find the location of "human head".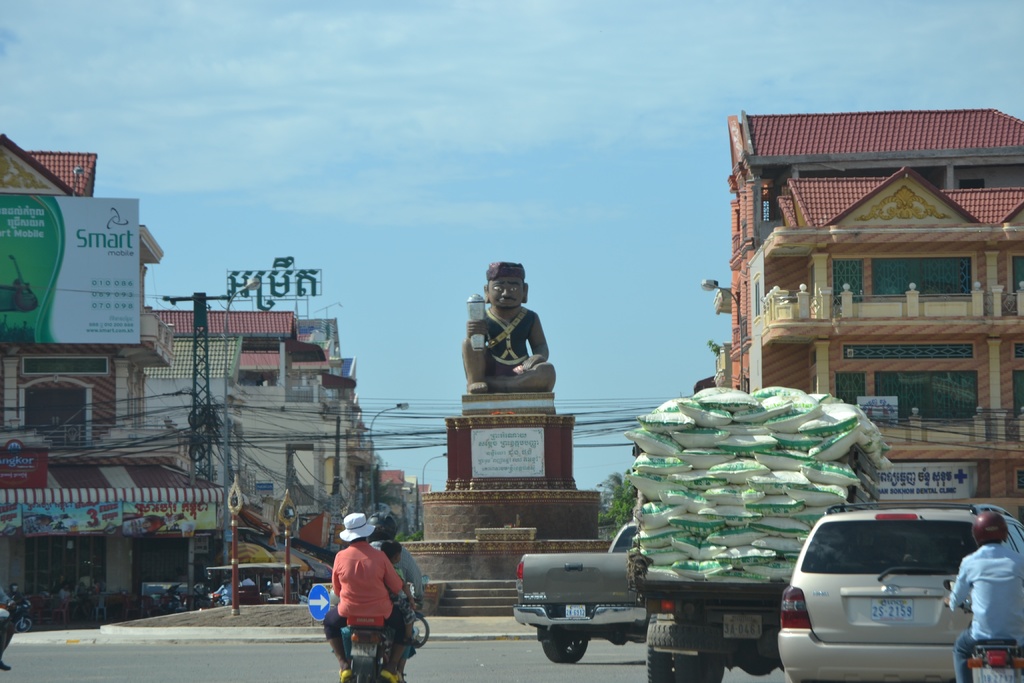
Location: detection(343, 513, 371, 546).
